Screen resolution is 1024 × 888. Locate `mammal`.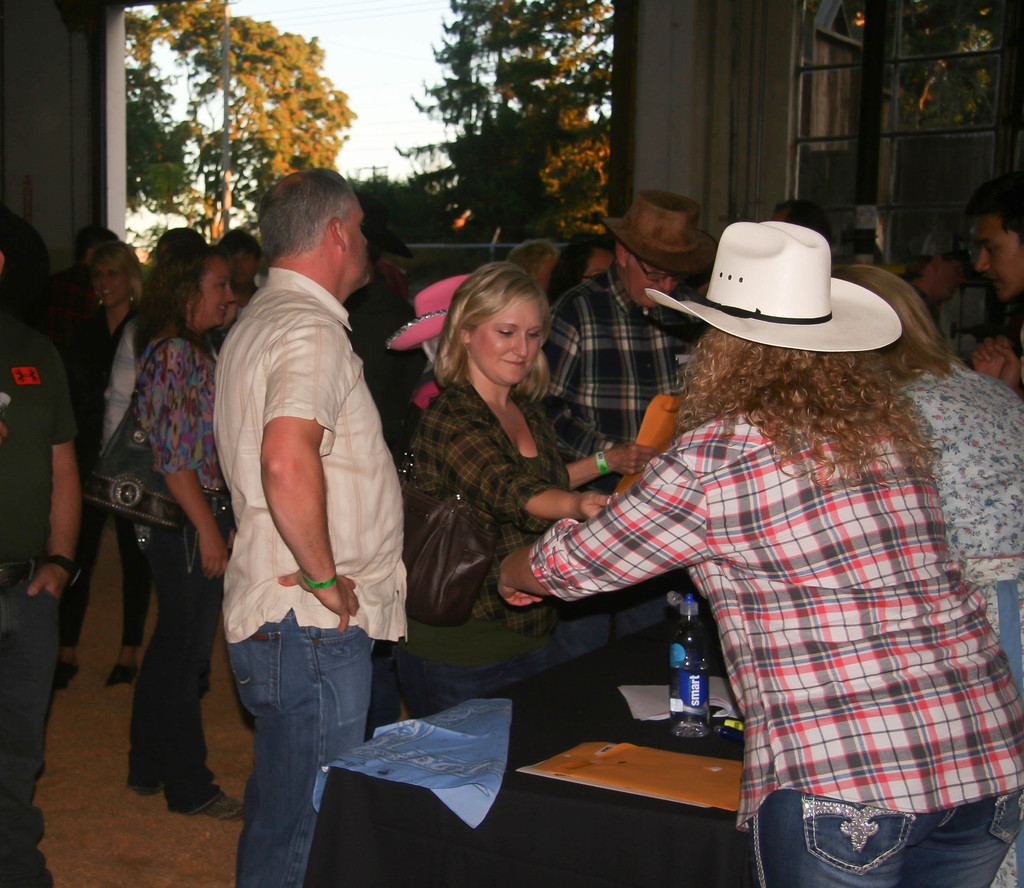
rect(965, 176, 1023, 401).
